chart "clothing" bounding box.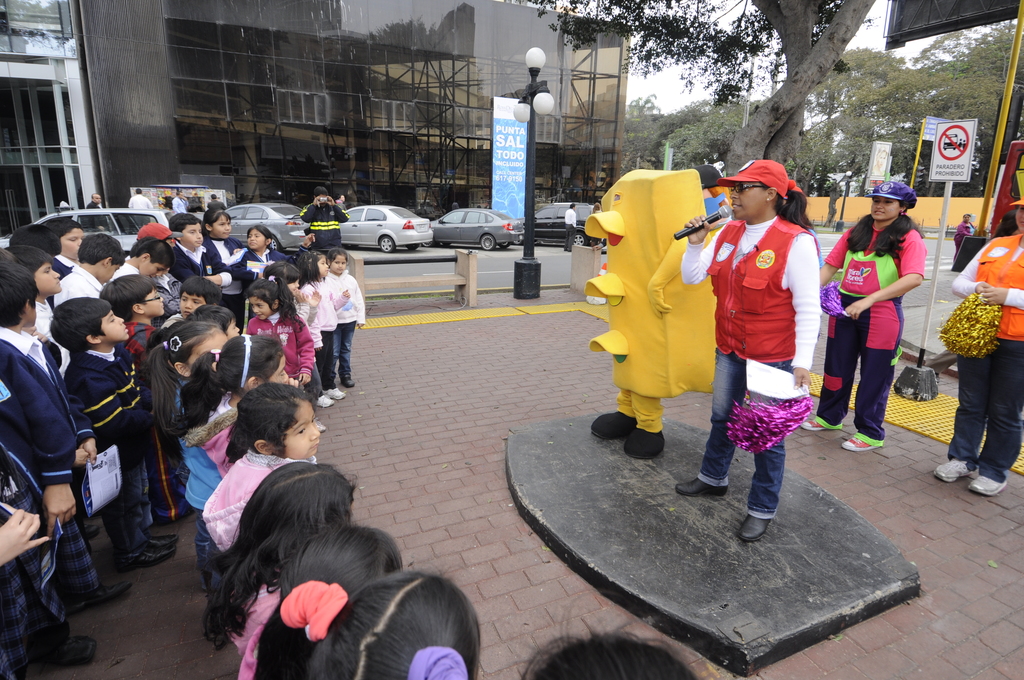
Charted: 170, 193, 188, 213.
